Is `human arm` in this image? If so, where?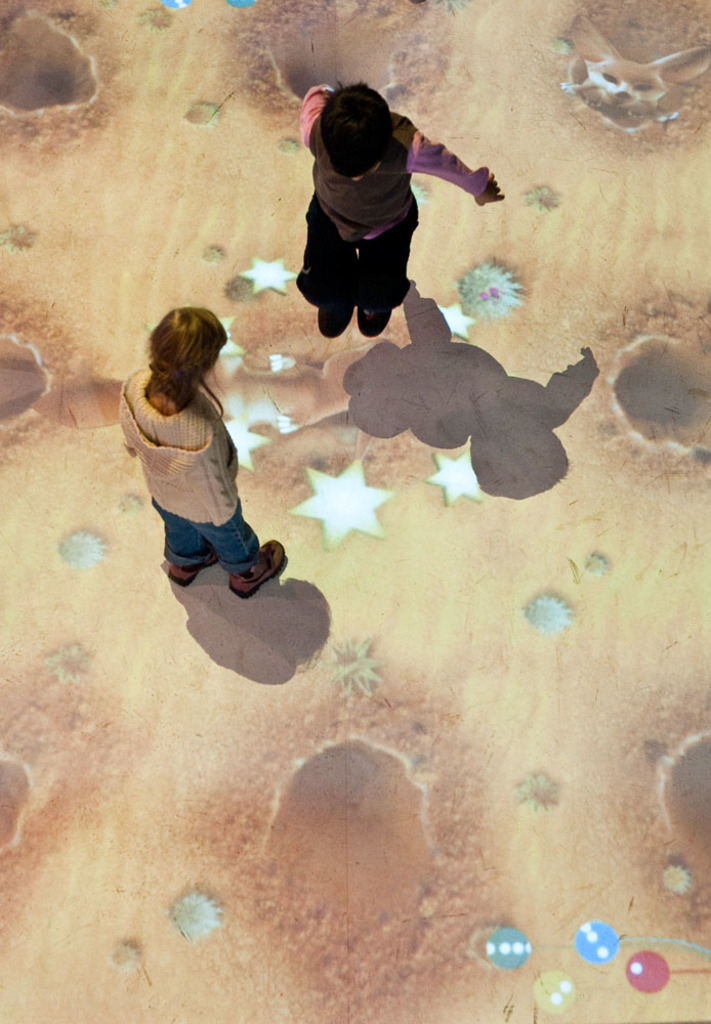
Yes, at {"x1": 407, "y1": 125, "x2": 494, "y2": 200}.
